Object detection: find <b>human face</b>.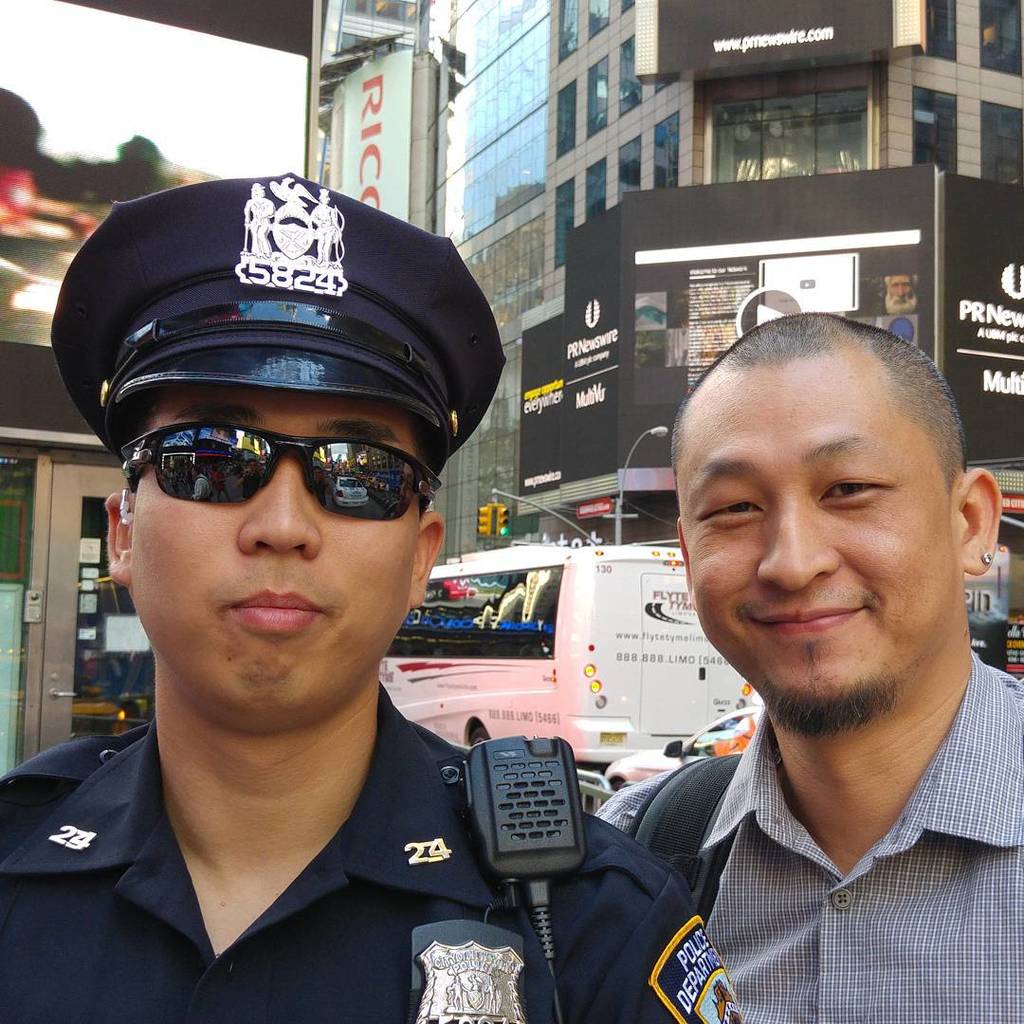
BBox(696, 386, 957, 726).
